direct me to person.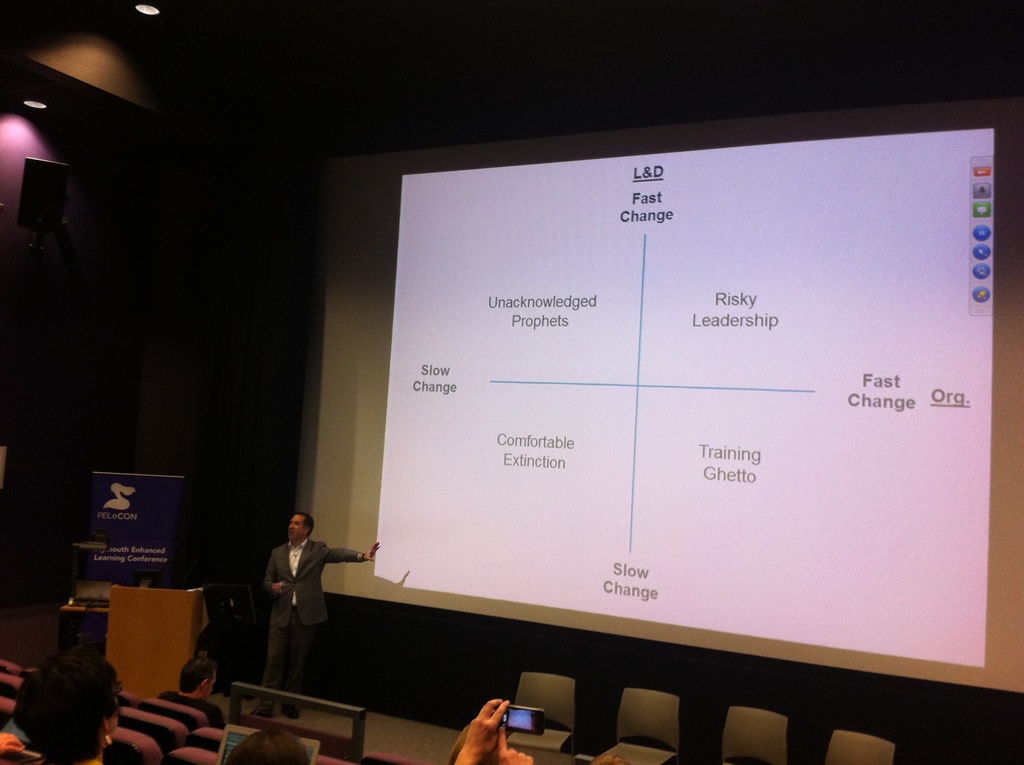
Direction: (x1=8, y1=648, x2=122, y2=764).
